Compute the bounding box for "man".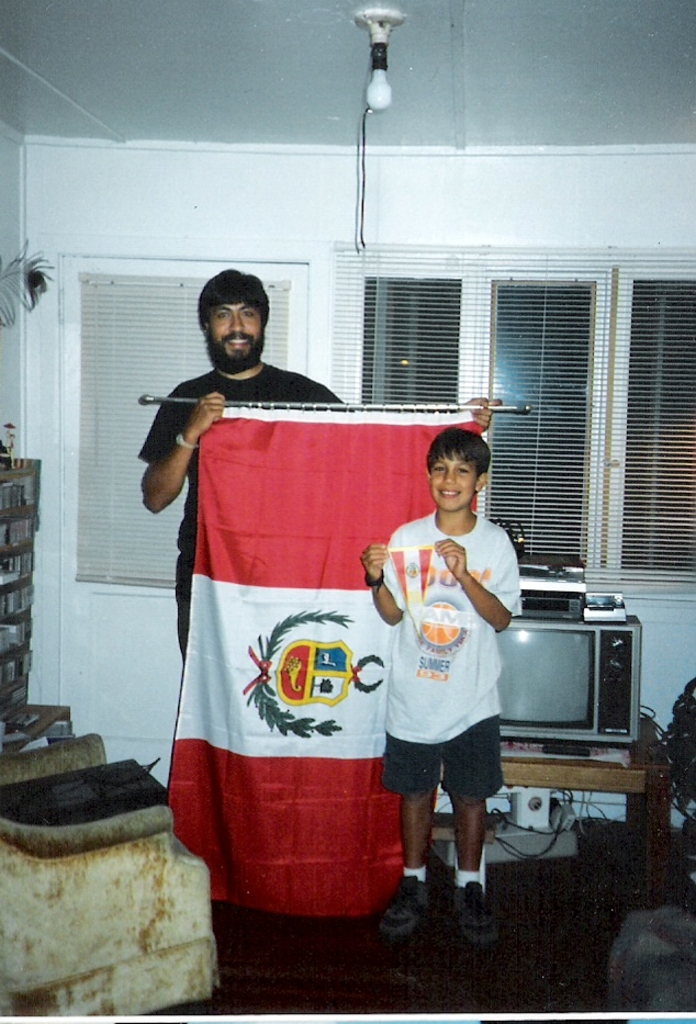
(x1=366, y1=419, x2=531, y2=931).
